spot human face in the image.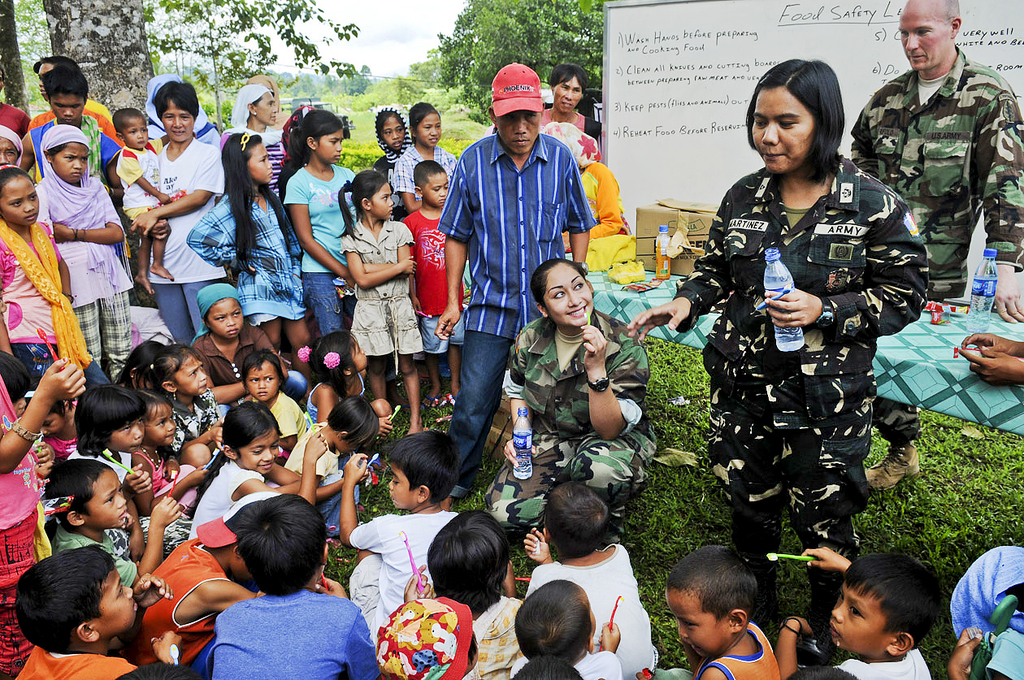
human face found at left=898, top=2, right=948, bottom=70.
